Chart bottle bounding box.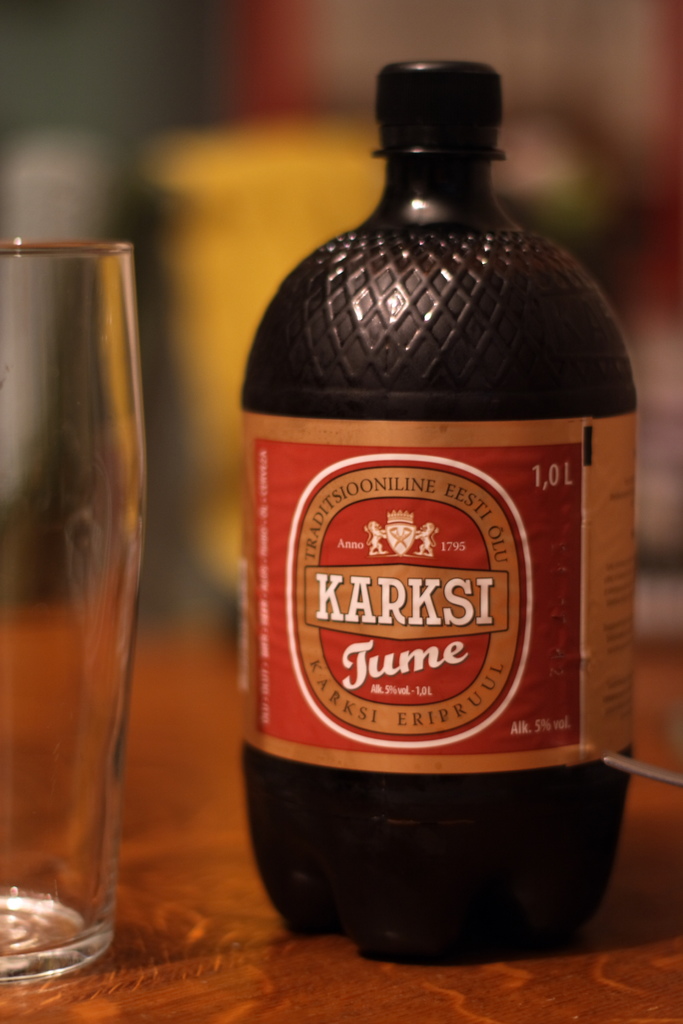
Charted: (left=216, top=48, right=666, bottom=956).
